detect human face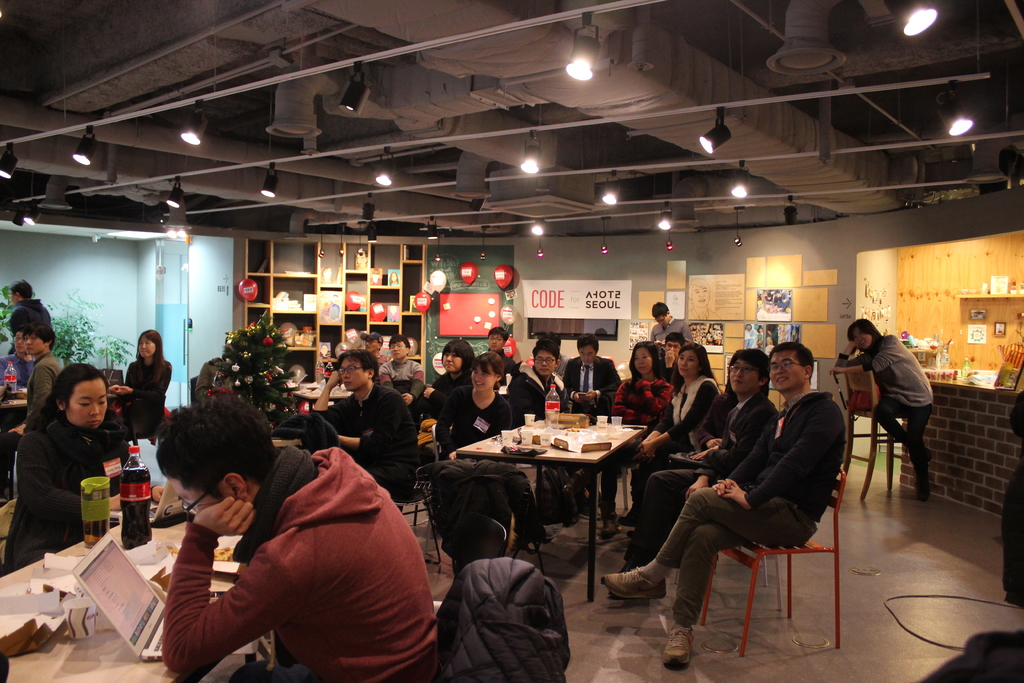
rect(440, 346, 463, 375)
